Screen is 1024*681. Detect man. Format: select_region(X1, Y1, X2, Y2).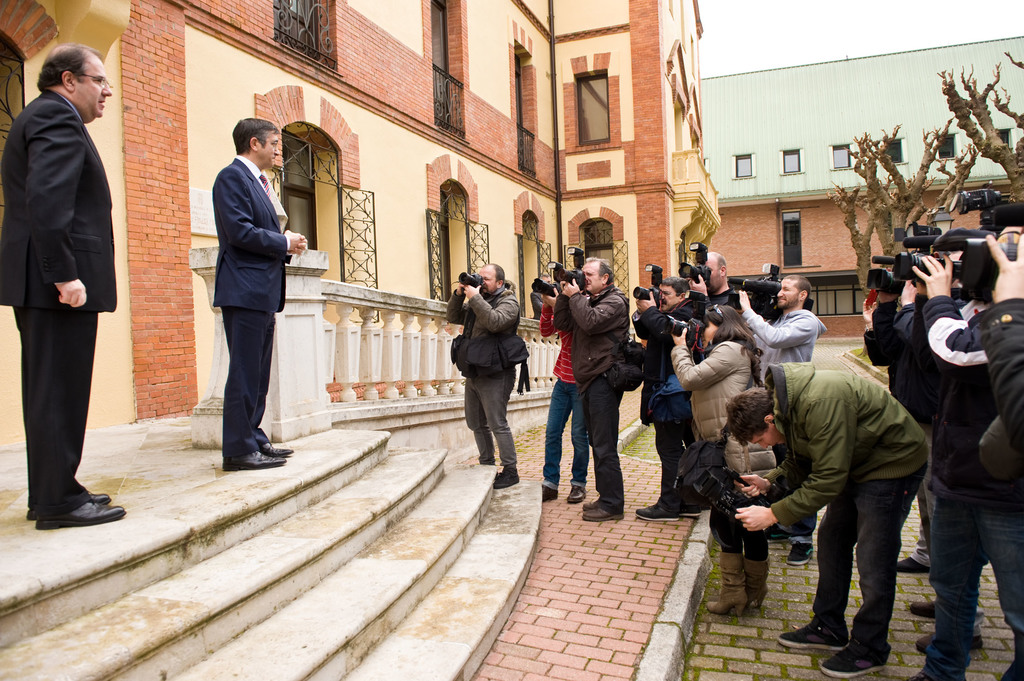
select_region(874, 259, 1003, 653).
